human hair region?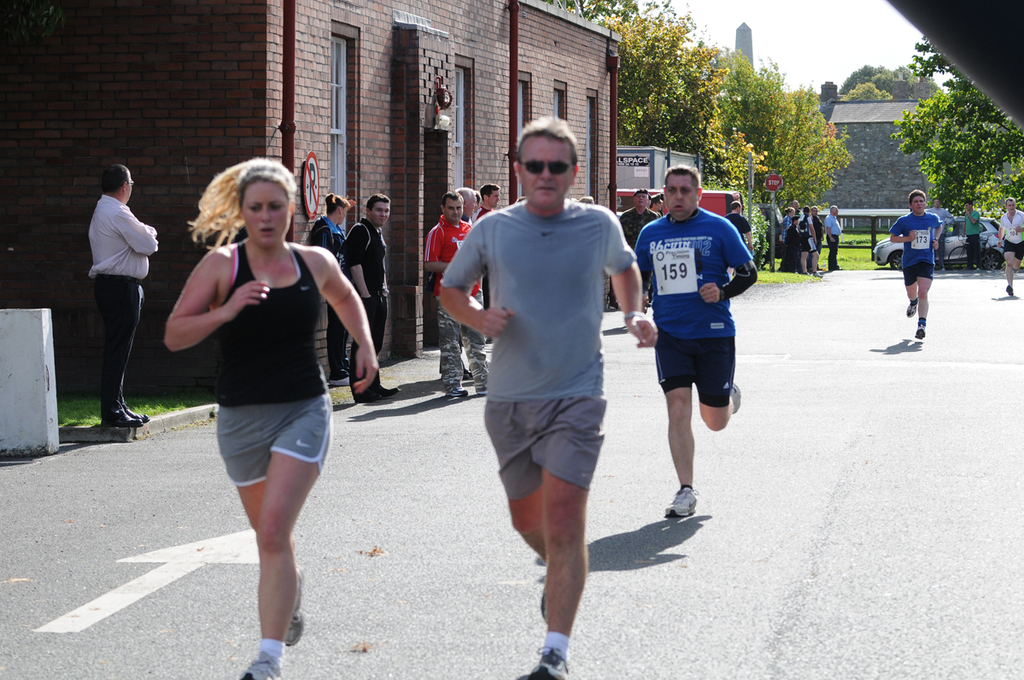
pyautogui.locateOnScreen(514, 115, 580, 171)
